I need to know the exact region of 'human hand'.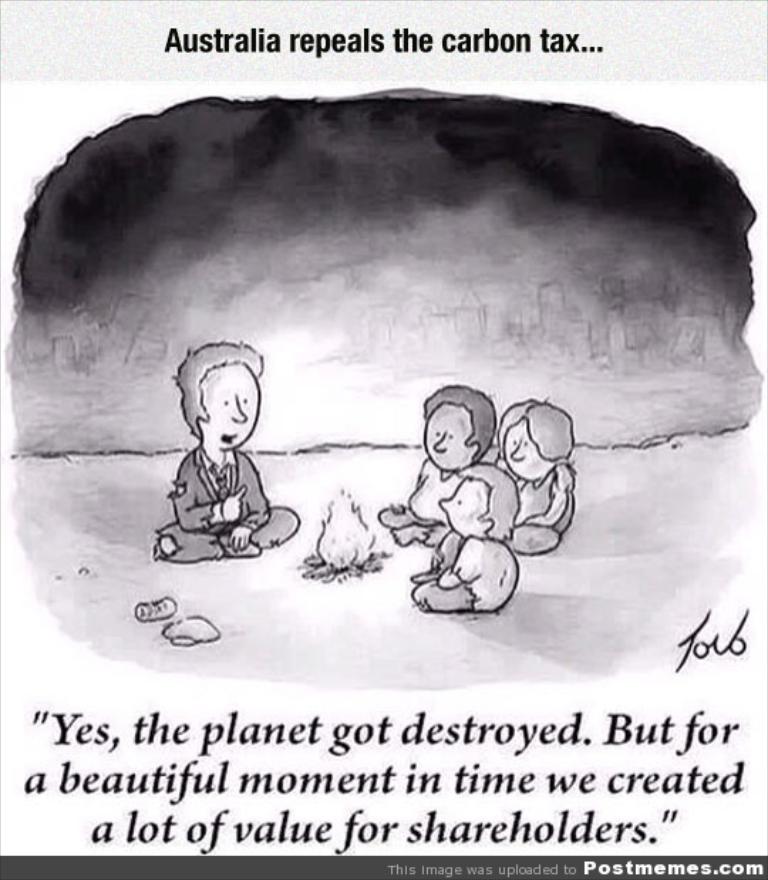
Region: {"x1": 437, "y1": 567, "x2": 458, "y2": 587}.
